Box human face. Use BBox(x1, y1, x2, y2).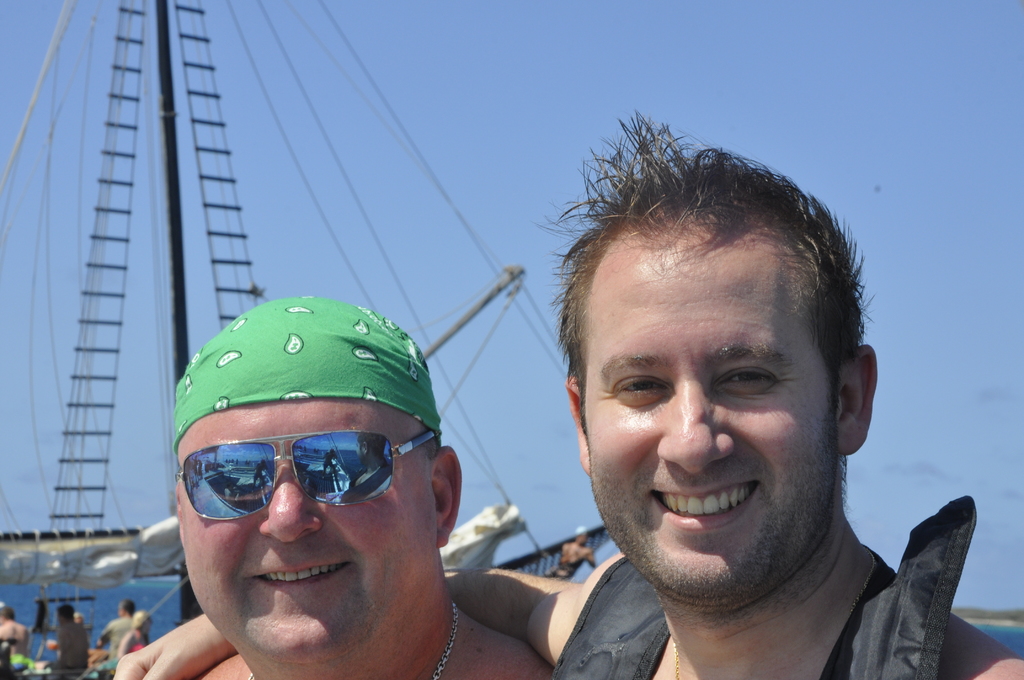
BBox(172, 396, 436, 667).
